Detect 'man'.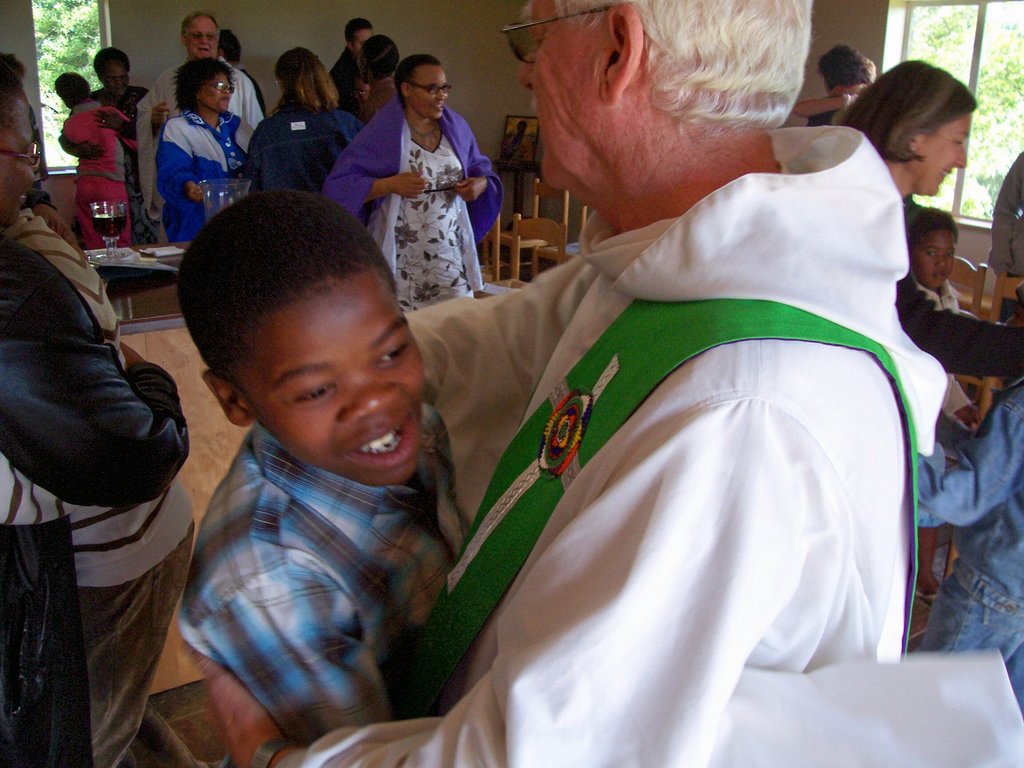
Detected at <box>137,16,264,228</box>.
